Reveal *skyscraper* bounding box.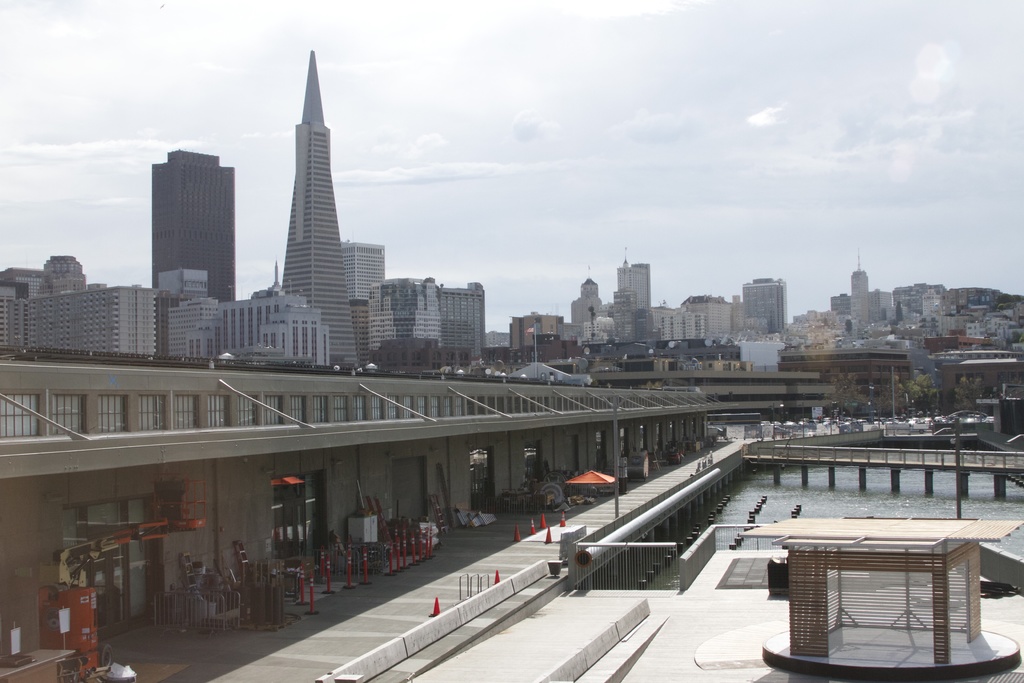
Revealed: (left=279, top=48, right=360, bottom=372).
